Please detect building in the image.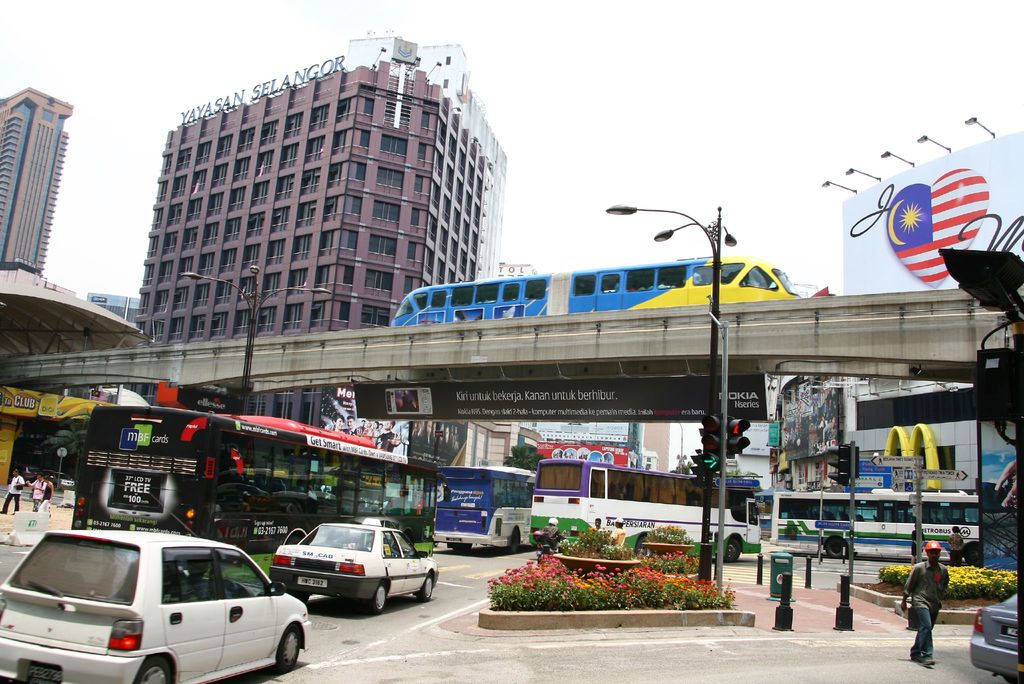
419/46/509/287.
